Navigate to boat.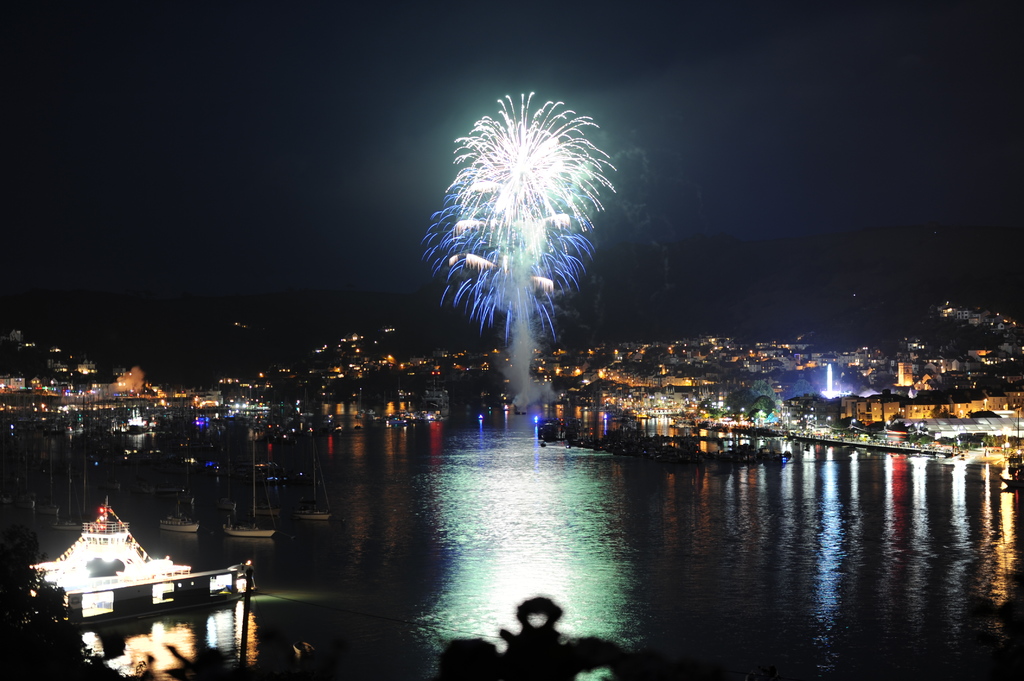
Navigation target: <bbox>222, 445, 276, 543</bbox>.
